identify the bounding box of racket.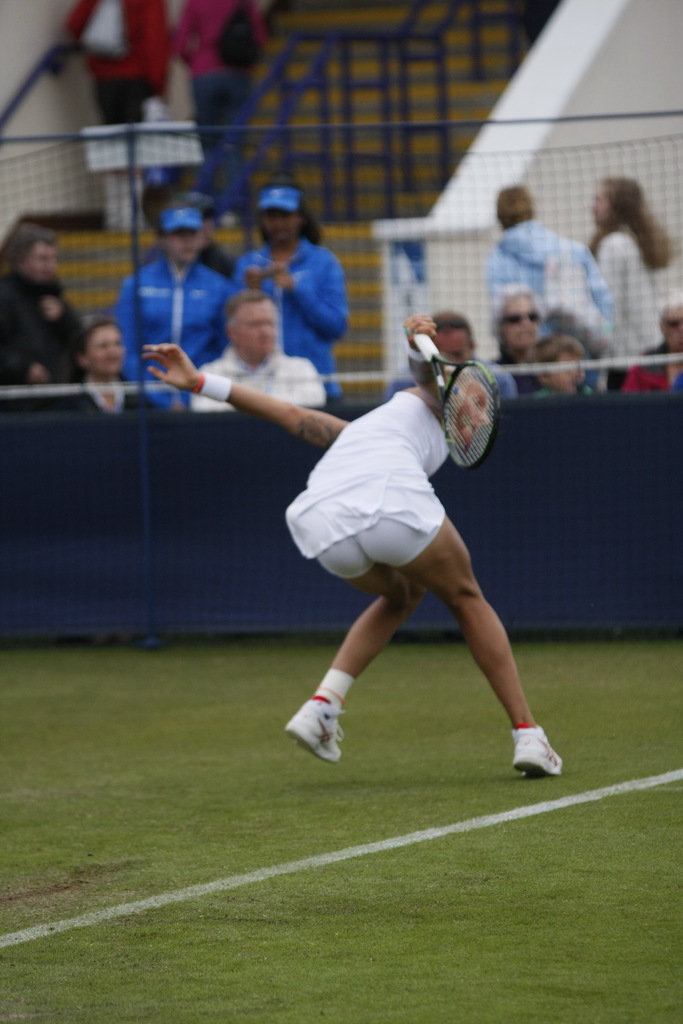
(left=413, top=335, right=498, bottom=468).
